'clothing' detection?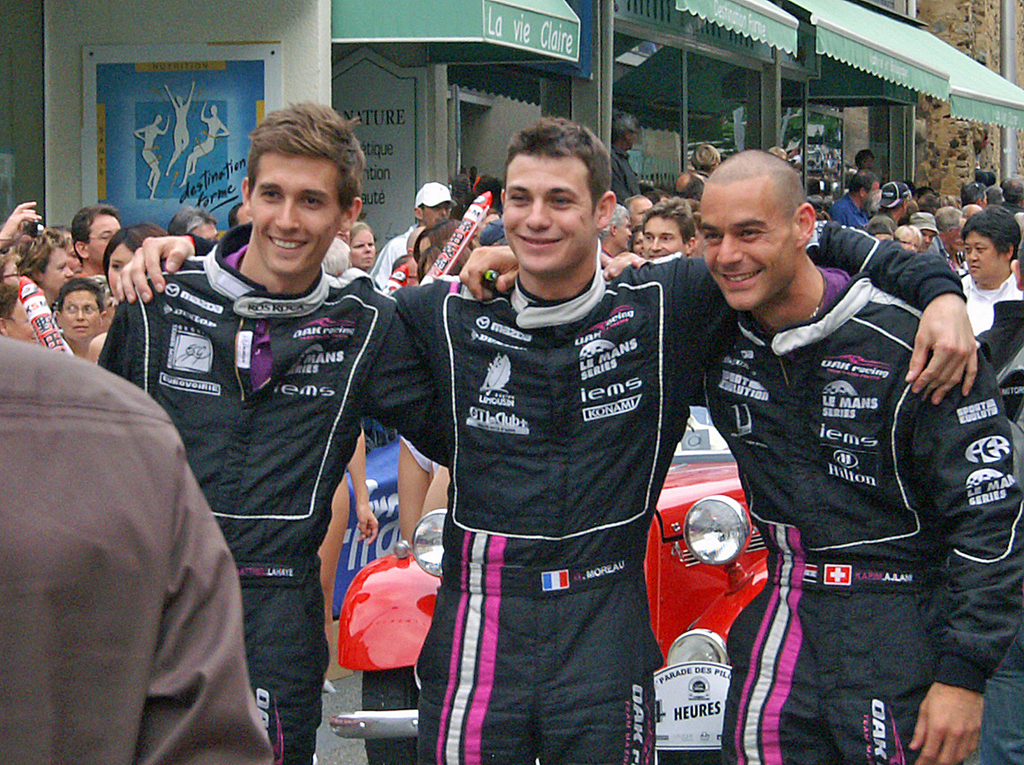
Rect(615, 142, 645, 205)
